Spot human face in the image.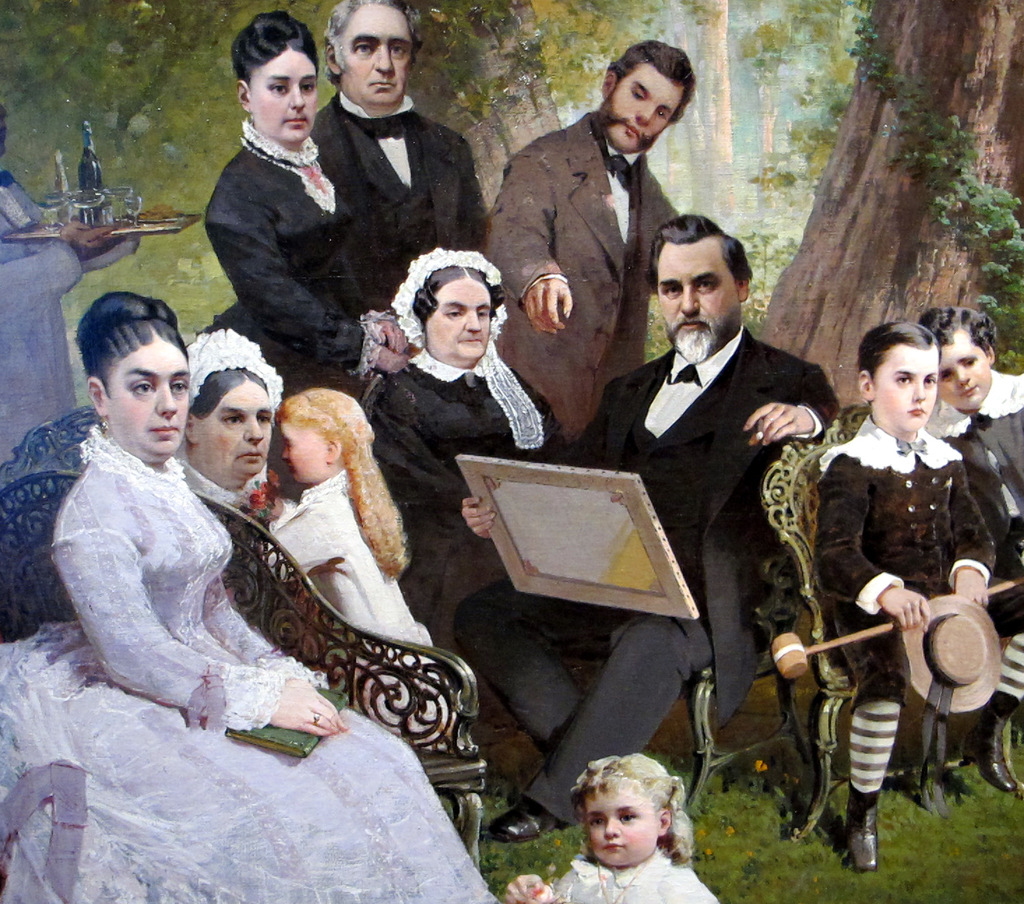
human face found at (left=245, top=41, right=318, bottom=145).
